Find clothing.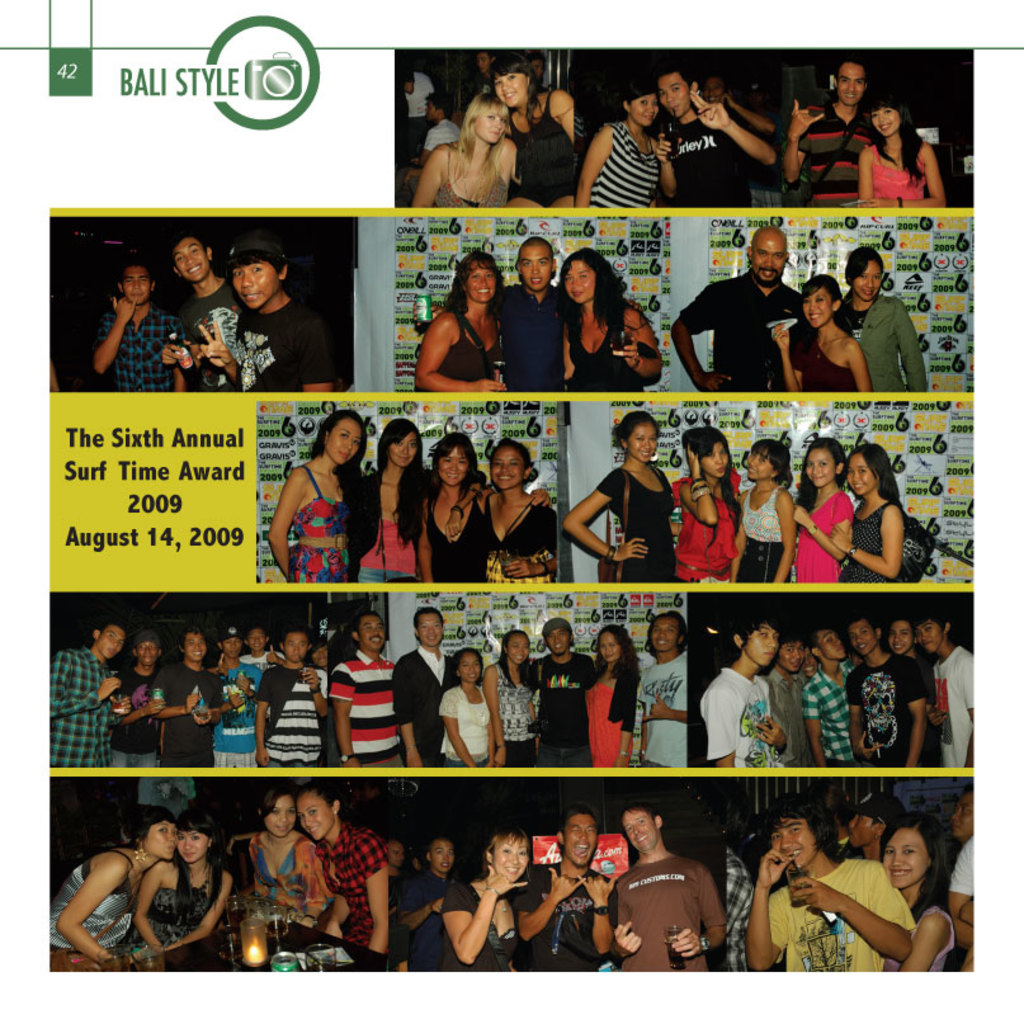
bbox=(46, 645, 123, 768).
